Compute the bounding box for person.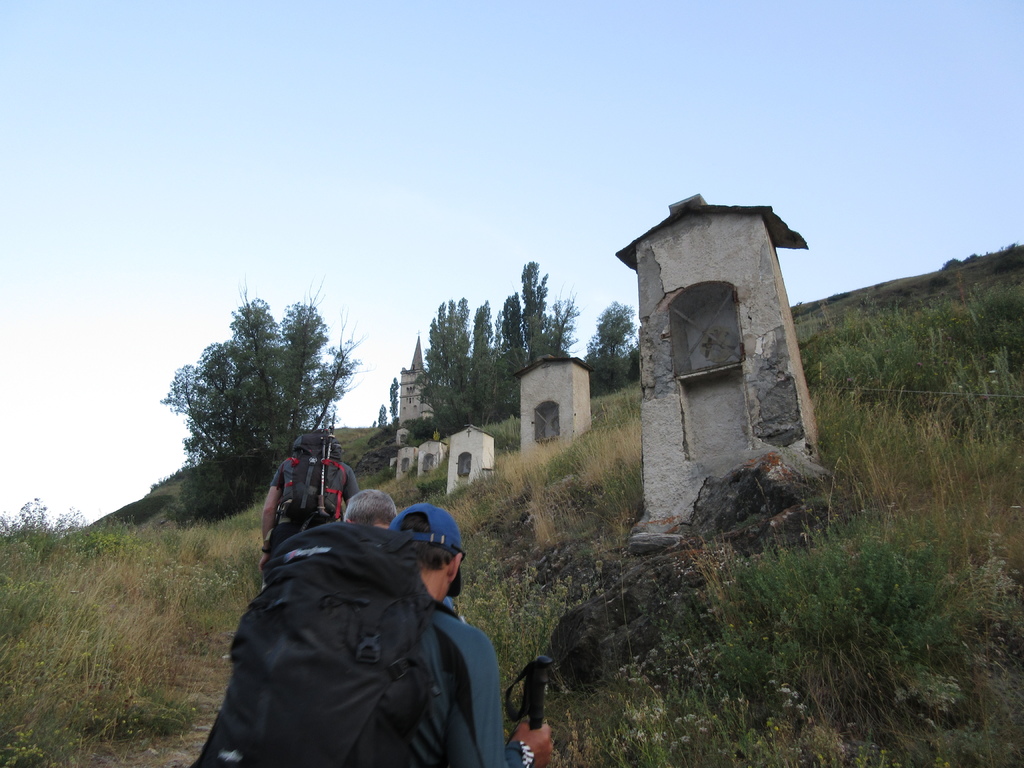
[342, 486, 457, 611].
